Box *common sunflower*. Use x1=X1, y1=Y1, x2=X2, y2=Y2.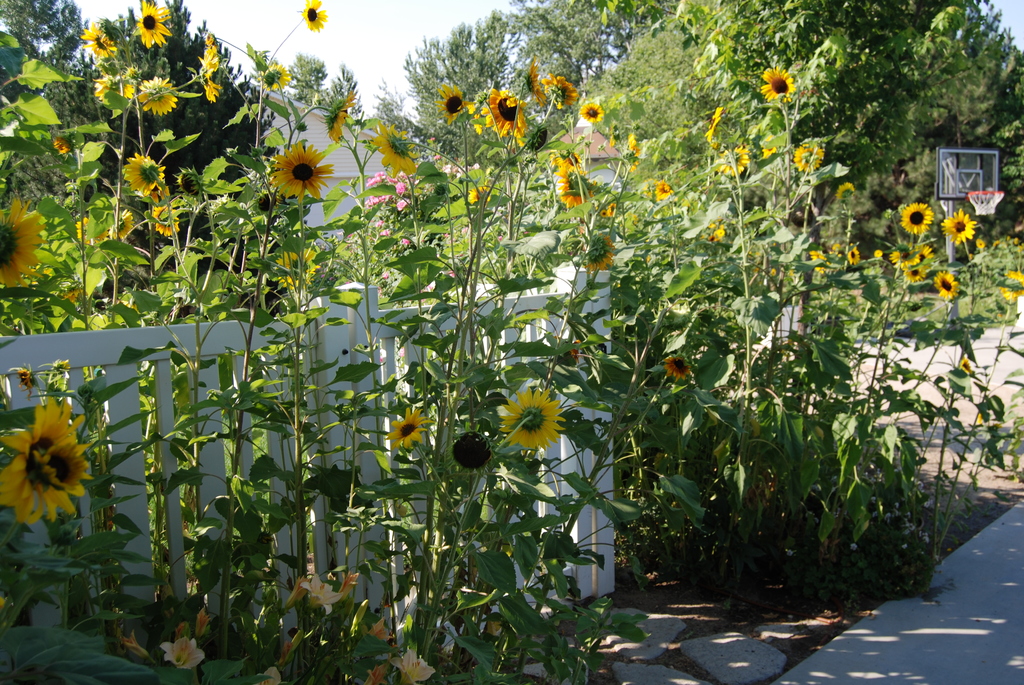
x1=324, y1=97, x2=362, y2=143.
